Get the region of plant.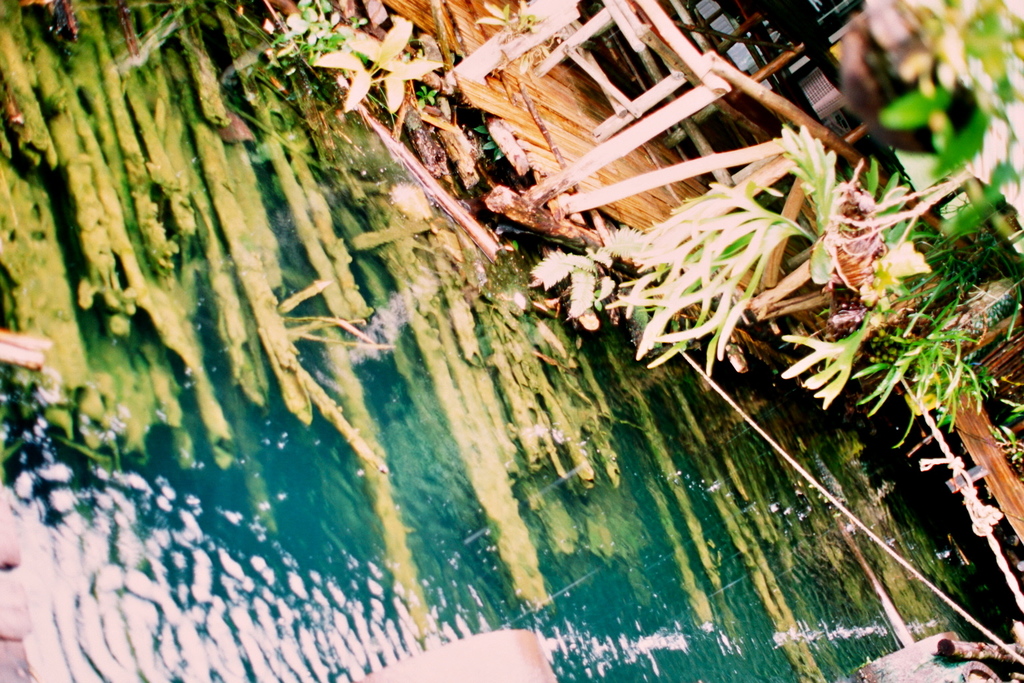
{"x1": 530, "y1": 223, "x2": 698, "y2": 362}.
